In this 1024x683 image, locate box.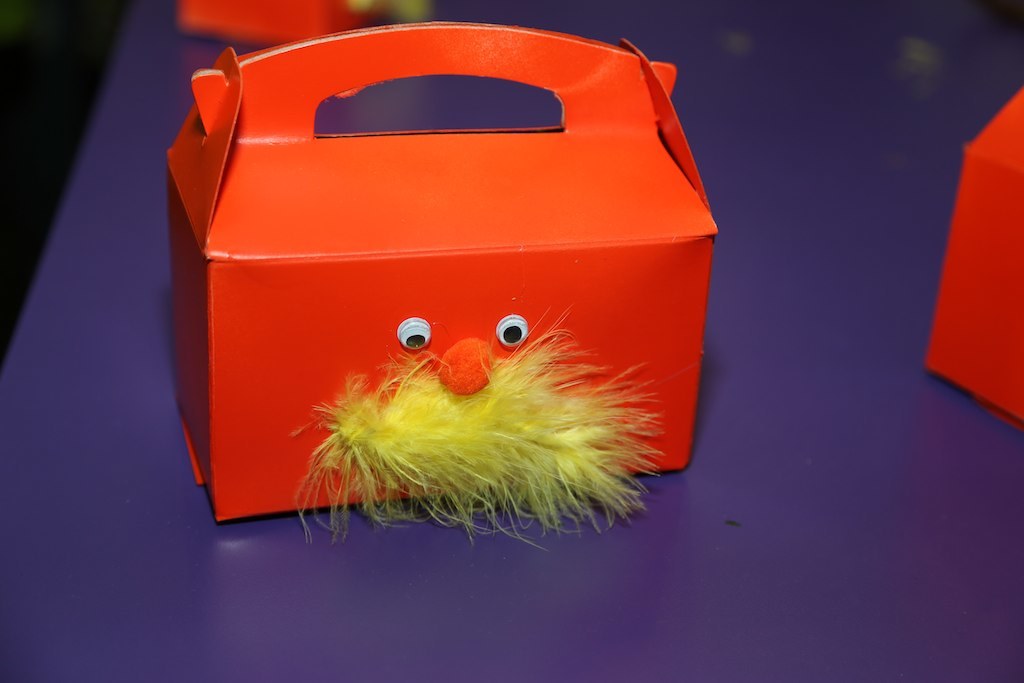
Bounding box: left=170, top=26, right=725, bottom=533.
